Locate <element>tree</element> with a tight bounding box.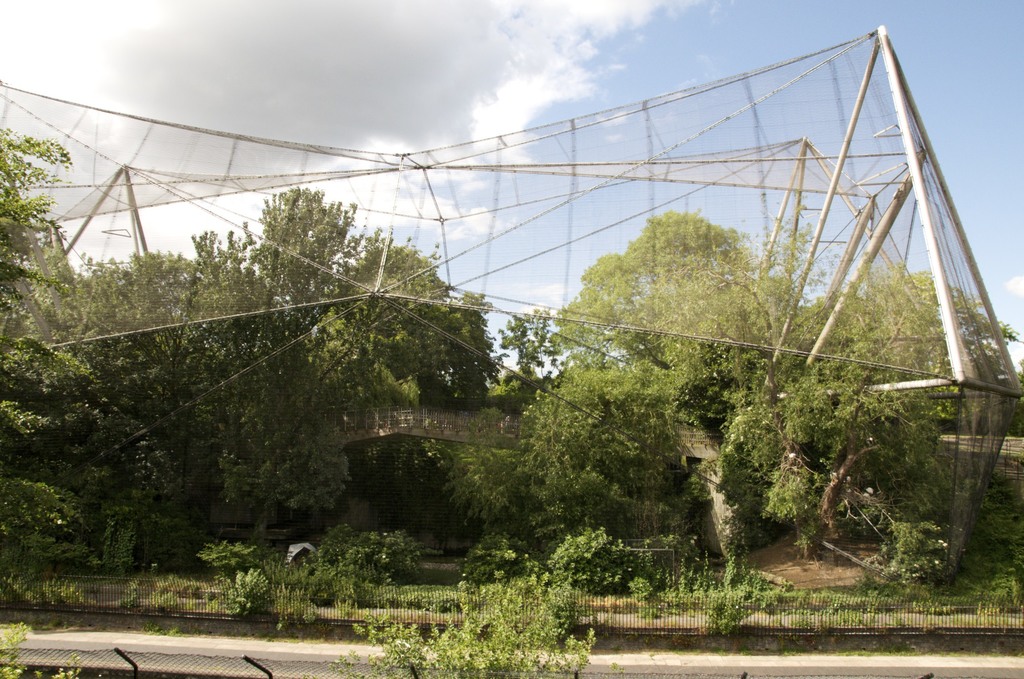
<bbox>625, 208, 737, 325</bbox>.
